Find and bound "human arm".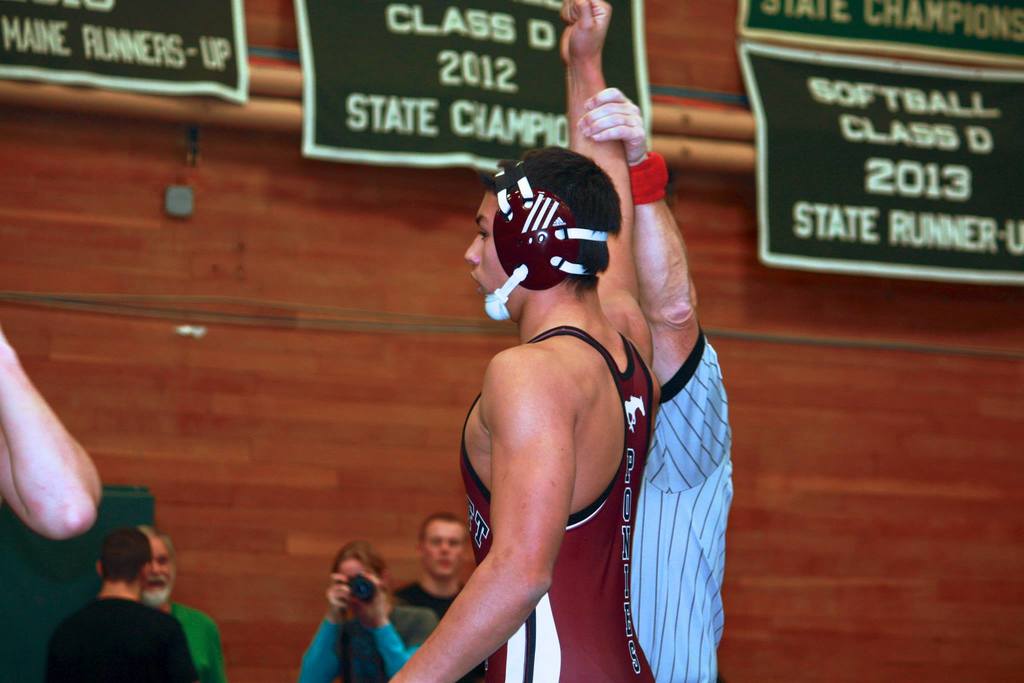
Bound: select_region(392, 357, 571, 682).
